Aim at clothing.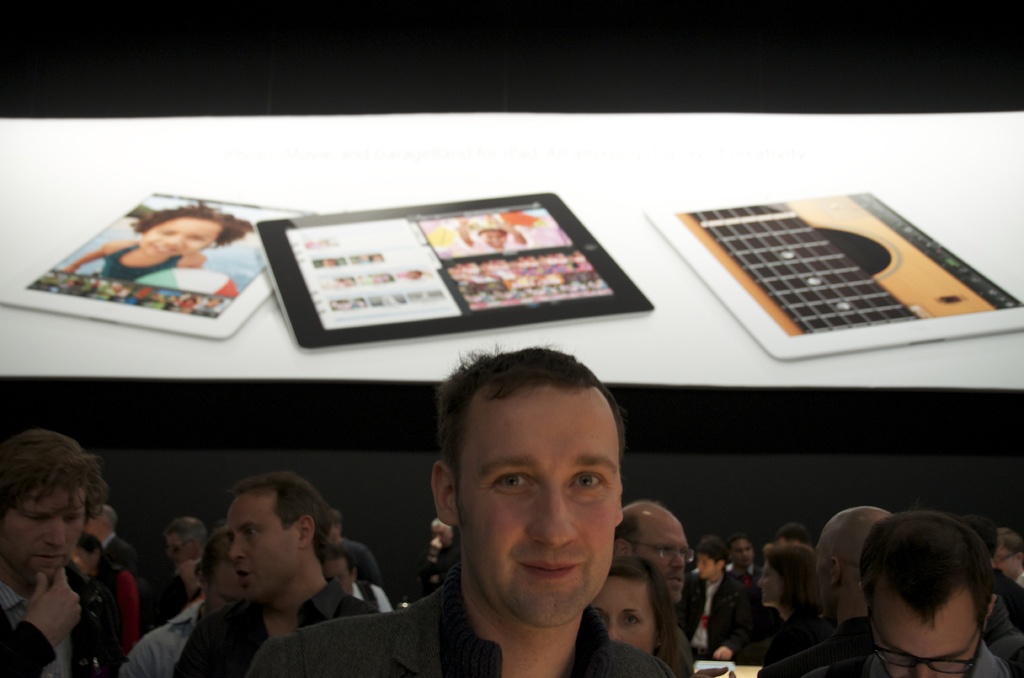
Aimed at x1=11, y1=587, x2=134, y2=676.
